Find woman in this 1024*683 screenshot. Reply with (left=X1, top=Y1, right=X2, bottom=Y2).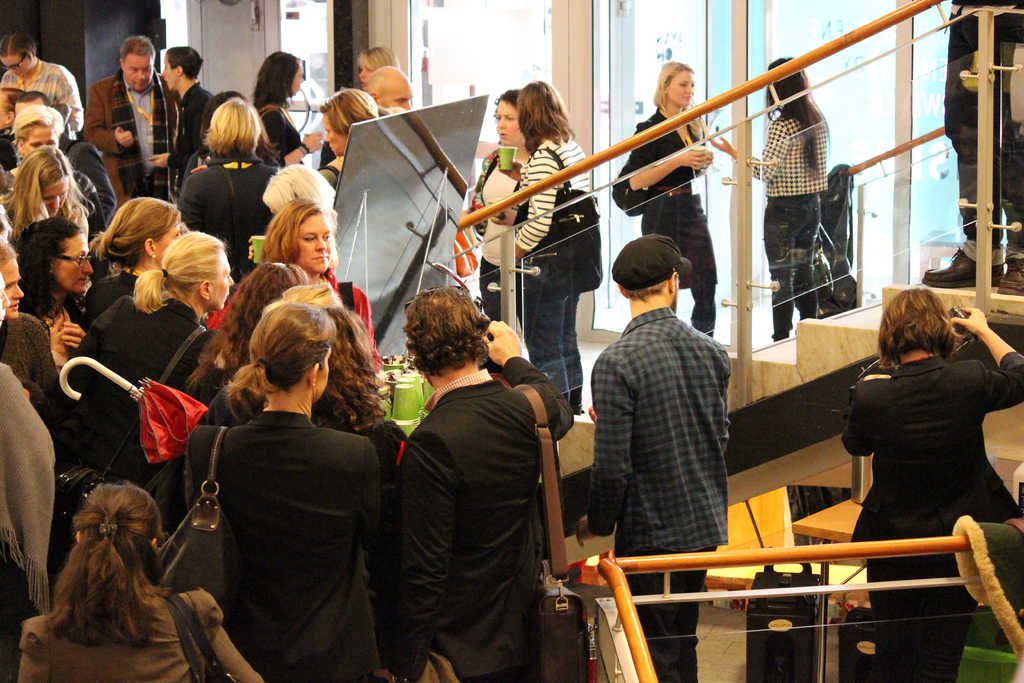
(left=10, top=475, right=264, bottom=682).
